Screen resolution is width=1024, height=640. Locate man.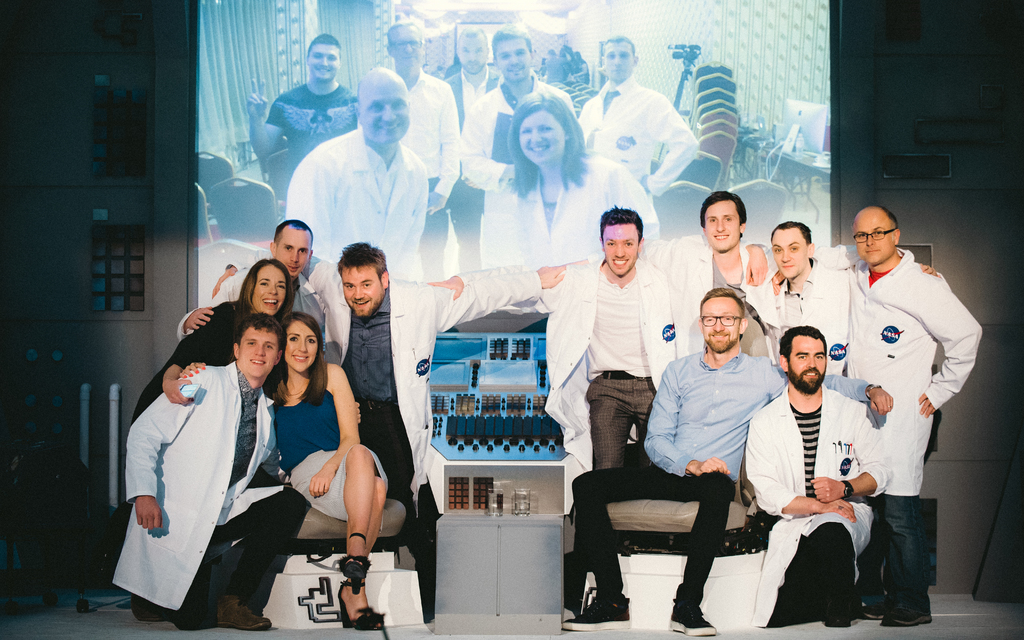
535 193 860 367.
